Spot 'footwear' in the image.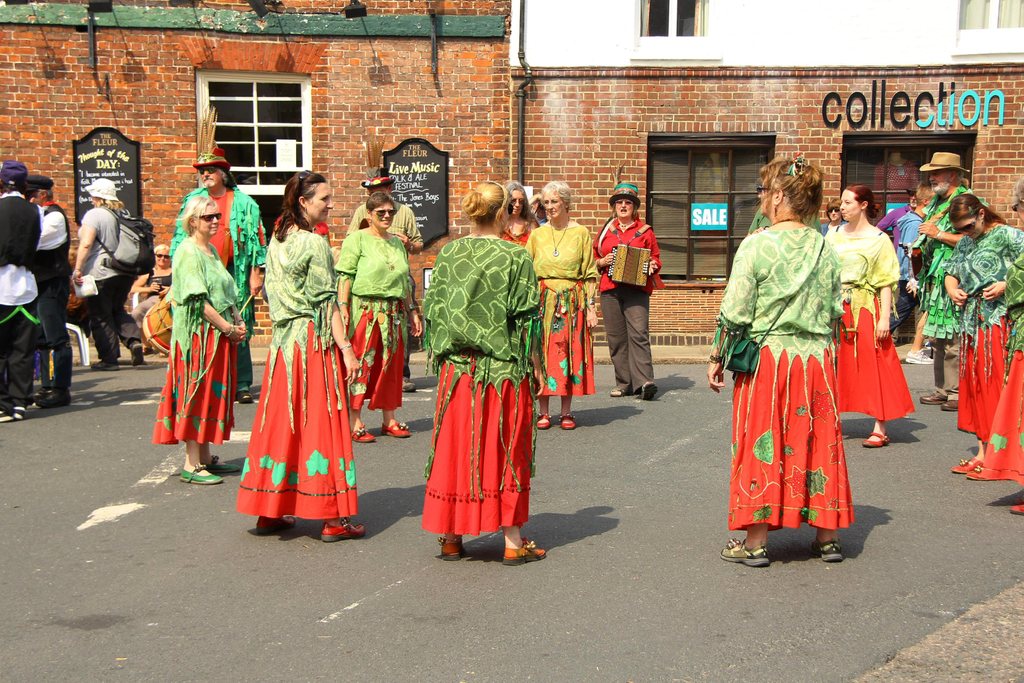
'footwear' found at crop(722, 539, 769, 566).
